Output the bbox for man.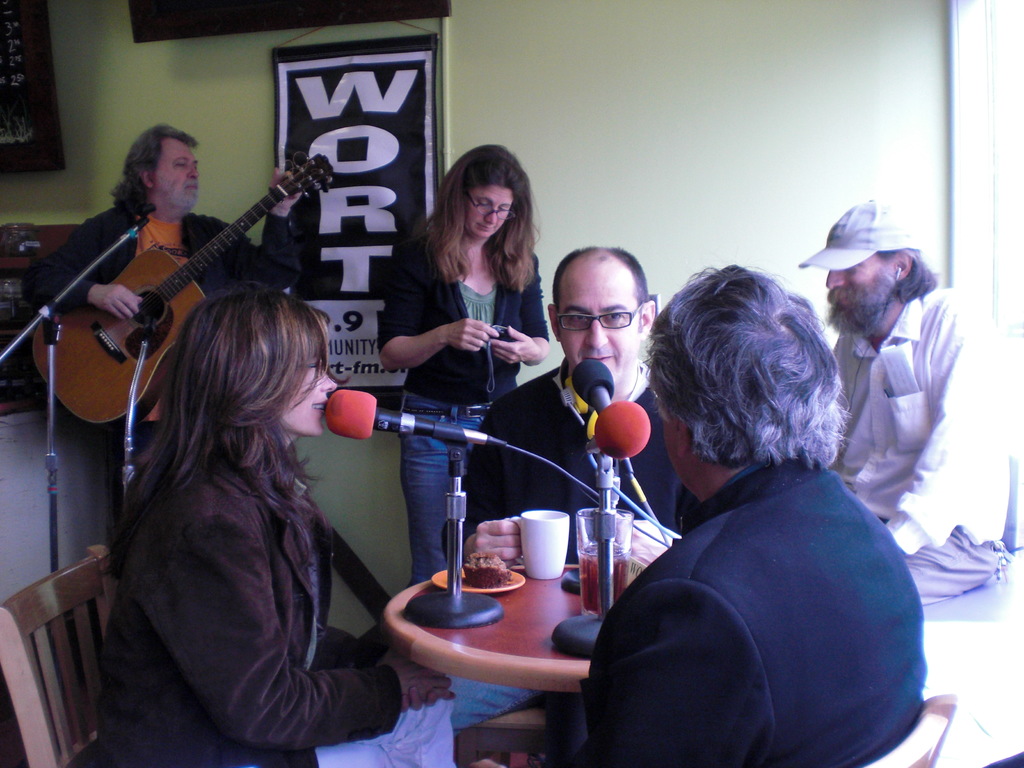
bbox=(442, 244, 703, 736).
